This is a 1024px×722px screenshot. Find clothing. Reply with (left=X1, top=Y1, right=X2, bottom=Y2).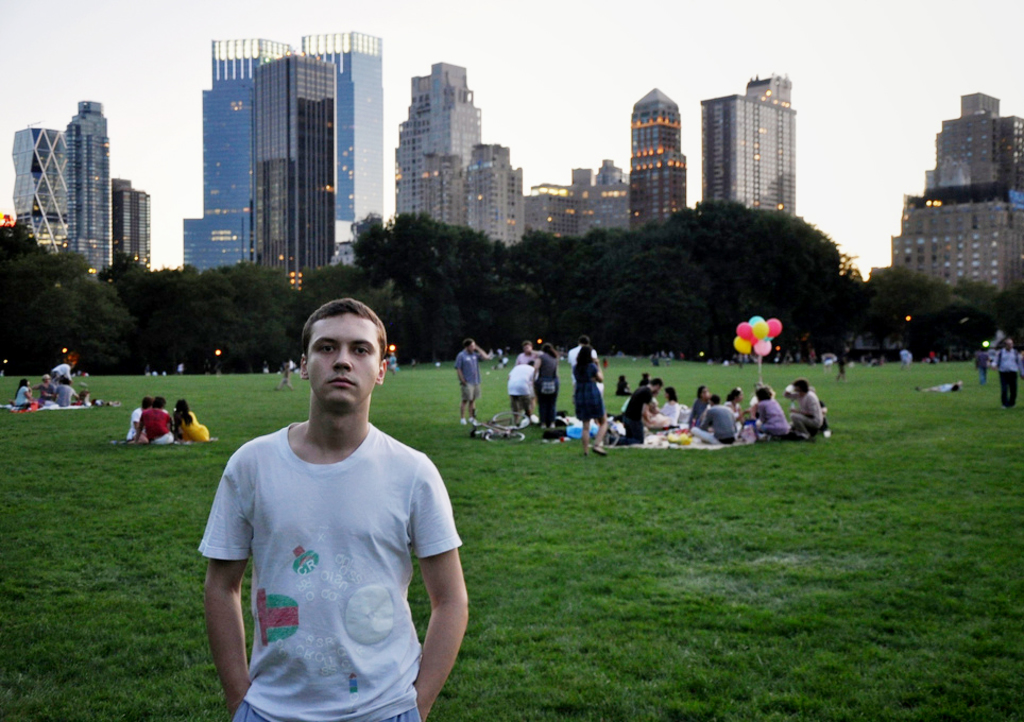
(left=615, top=380, right=629, bottom=398).
